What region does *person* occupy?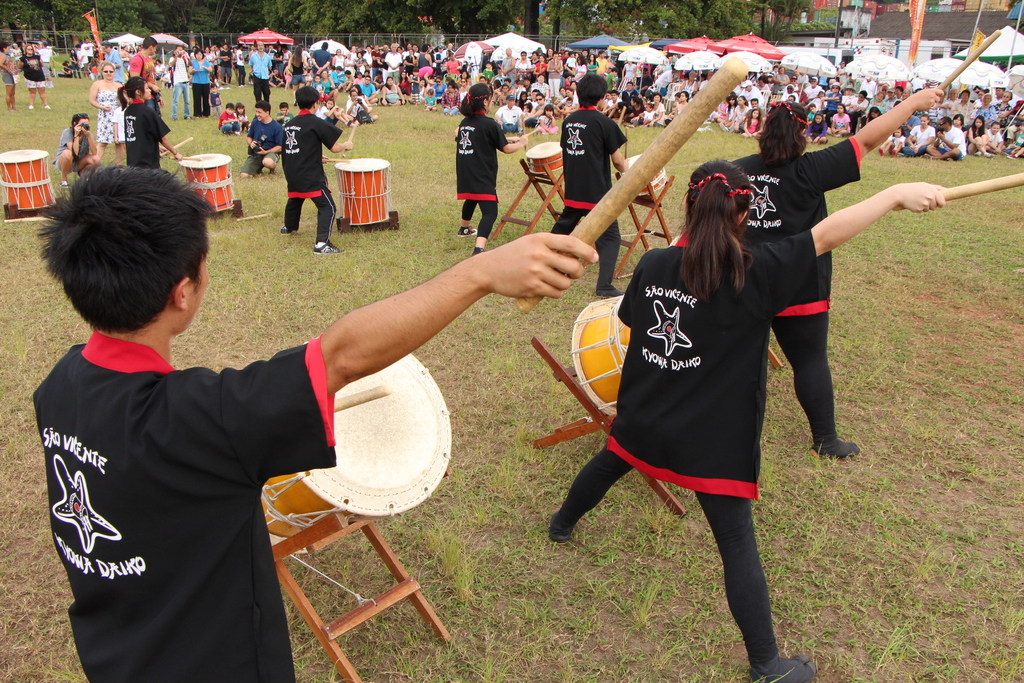
detection(454, 83, 530, 254).
